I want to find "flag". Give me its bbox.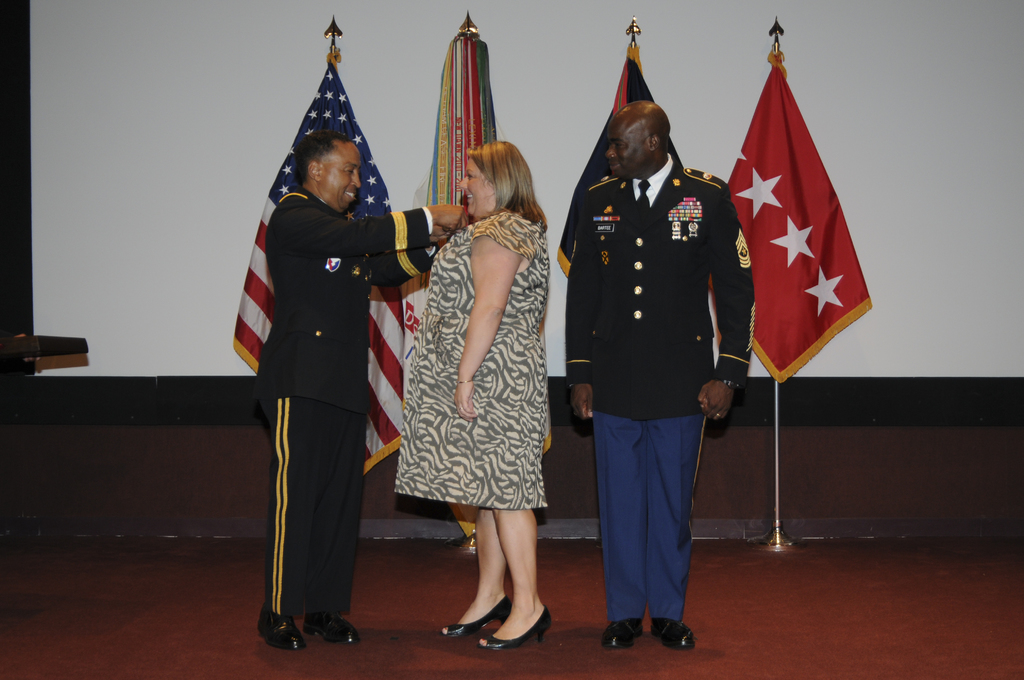
(x1=699, y1=45, x2=876, y2=390).
